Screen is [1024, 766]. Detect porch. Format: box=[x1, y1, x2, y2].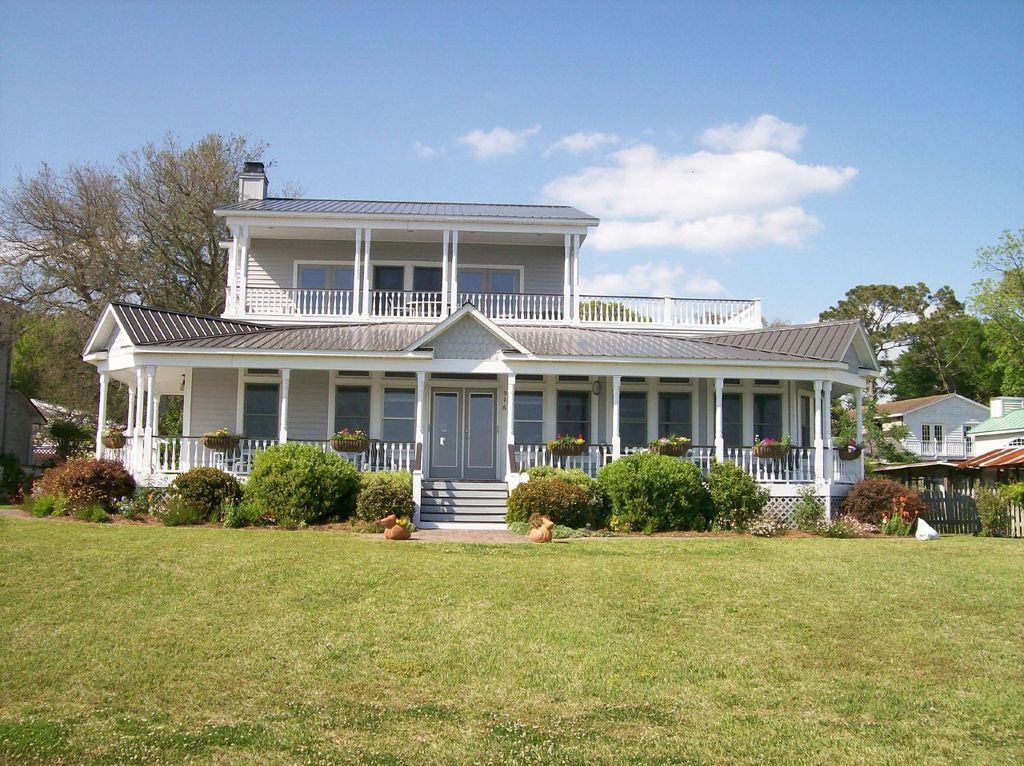
box=[898, 437, 974, 454].
